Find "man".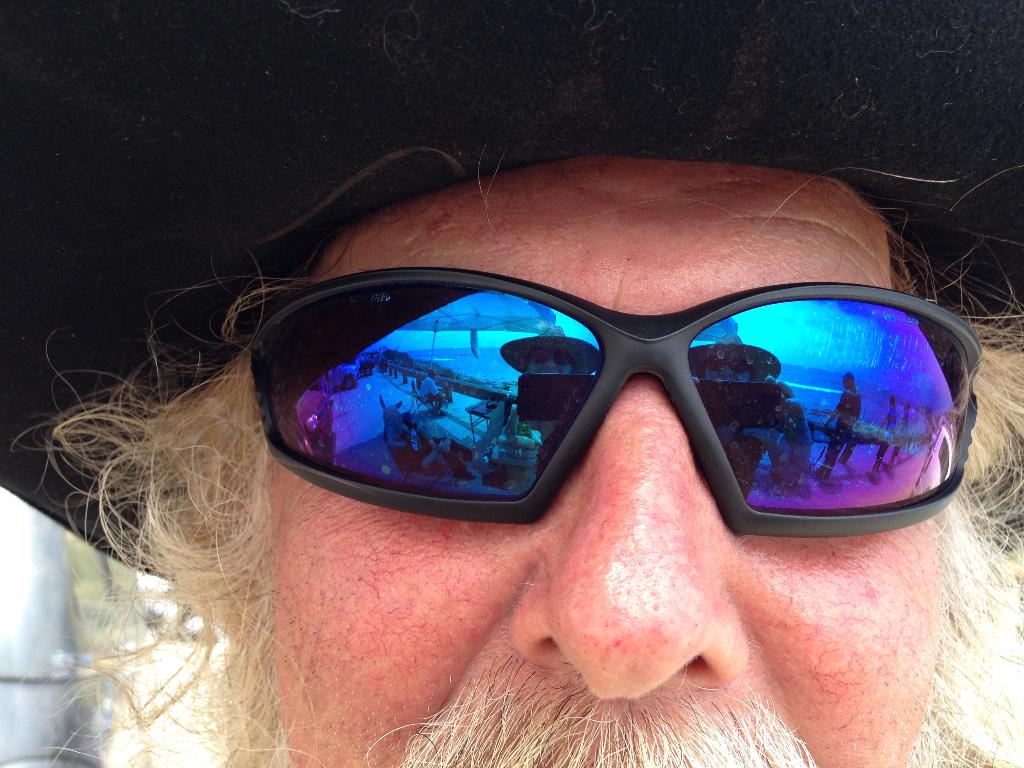
(left=175, top=104, right=1023, bottom=739).
